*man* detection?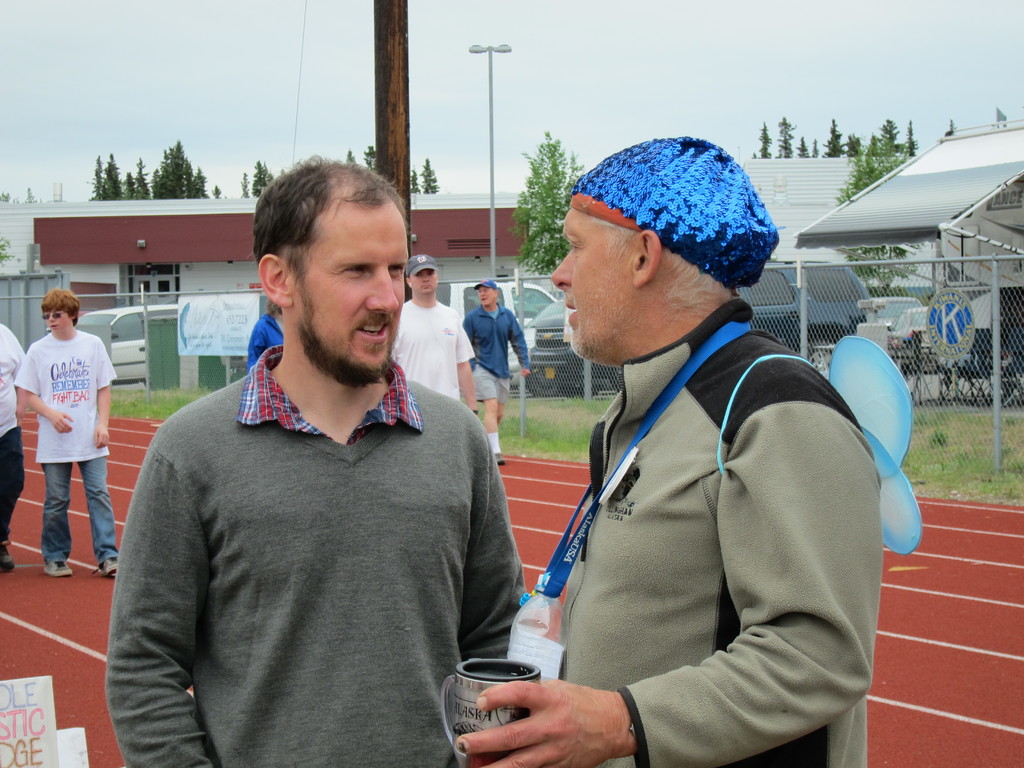
{"x1": 381, "y1": 246, "x2": 485, "y2": 410}
